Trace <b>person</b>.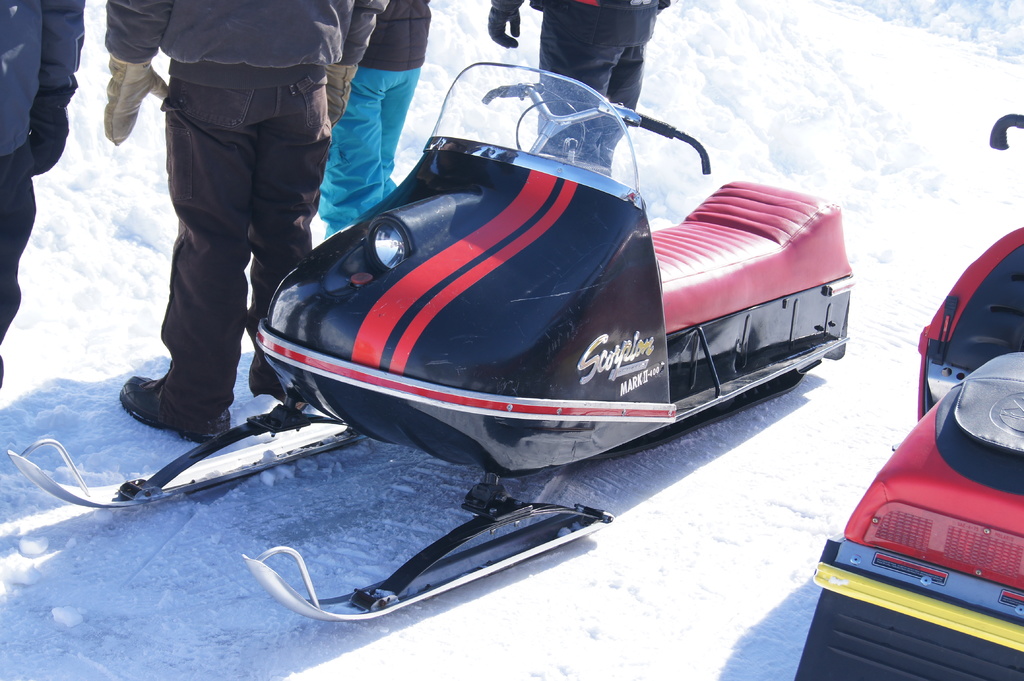
Traced to box(322, 0, 432, 221).
